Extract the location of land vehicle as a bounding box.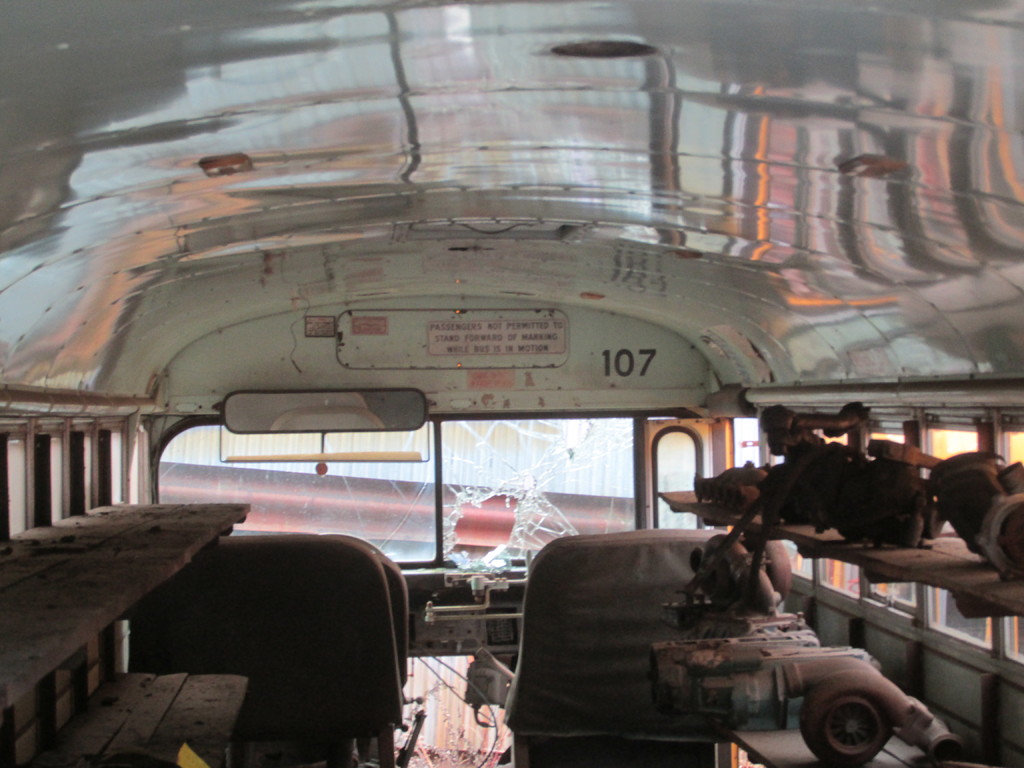
(left=0, top=0, right=1023, bottom=767).
